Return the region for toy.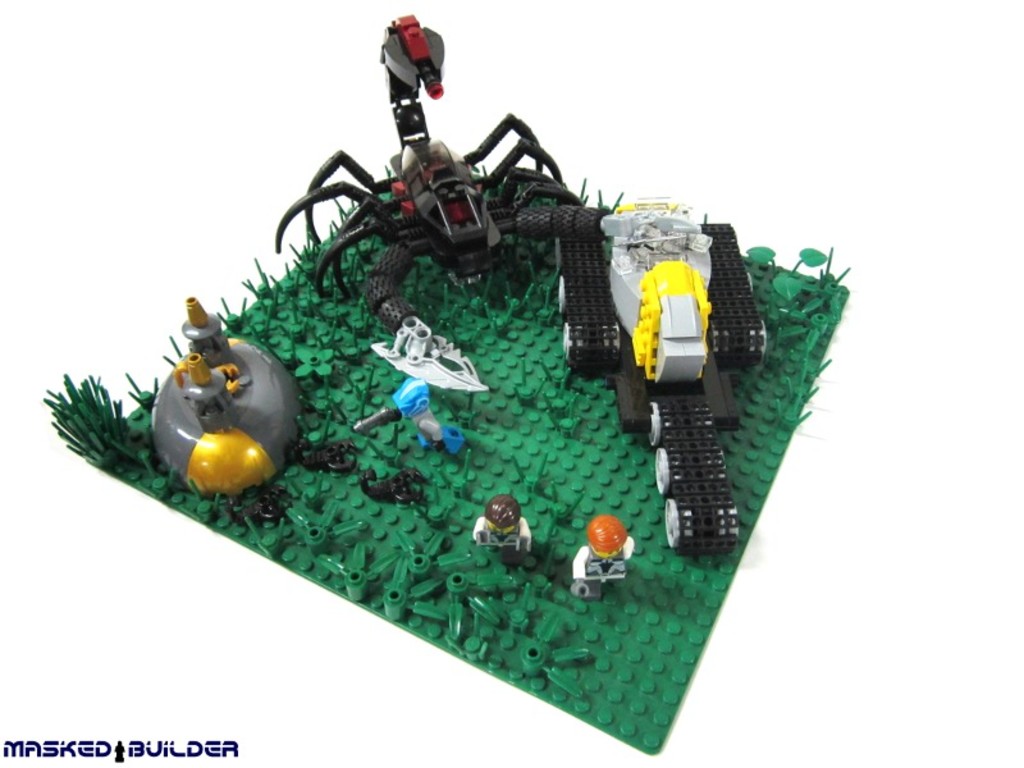
{"left": 294, "top": 433, "right": 362, "bottom": 474}.
